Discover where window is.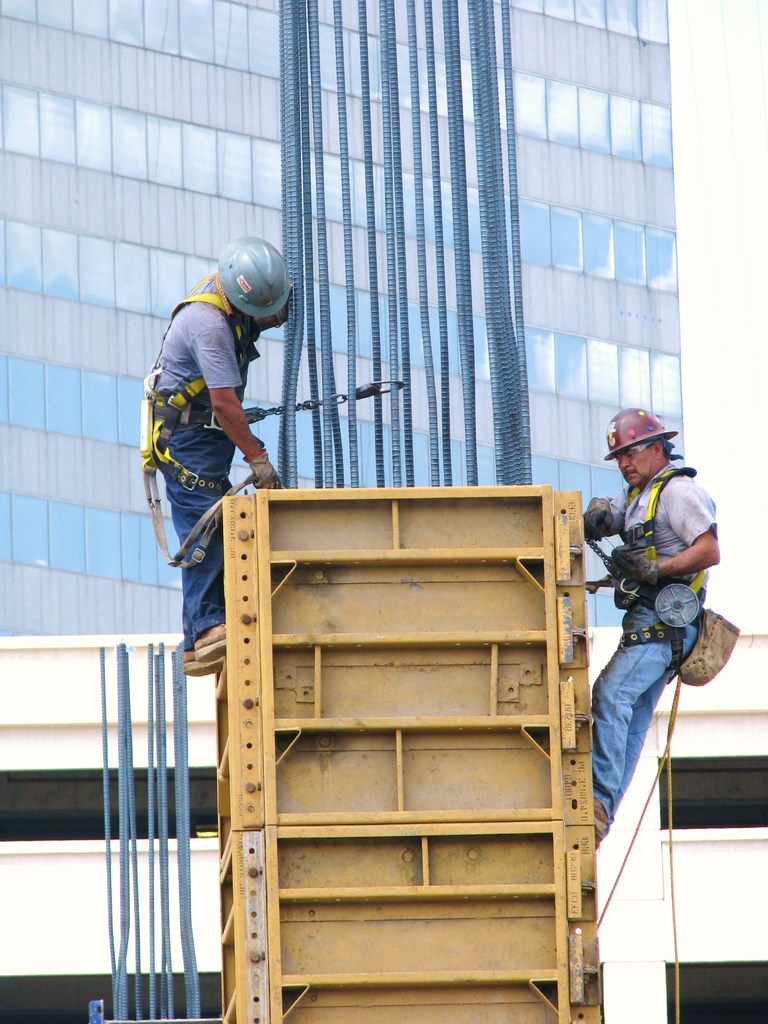
Discovered at 1 353 682 547.
